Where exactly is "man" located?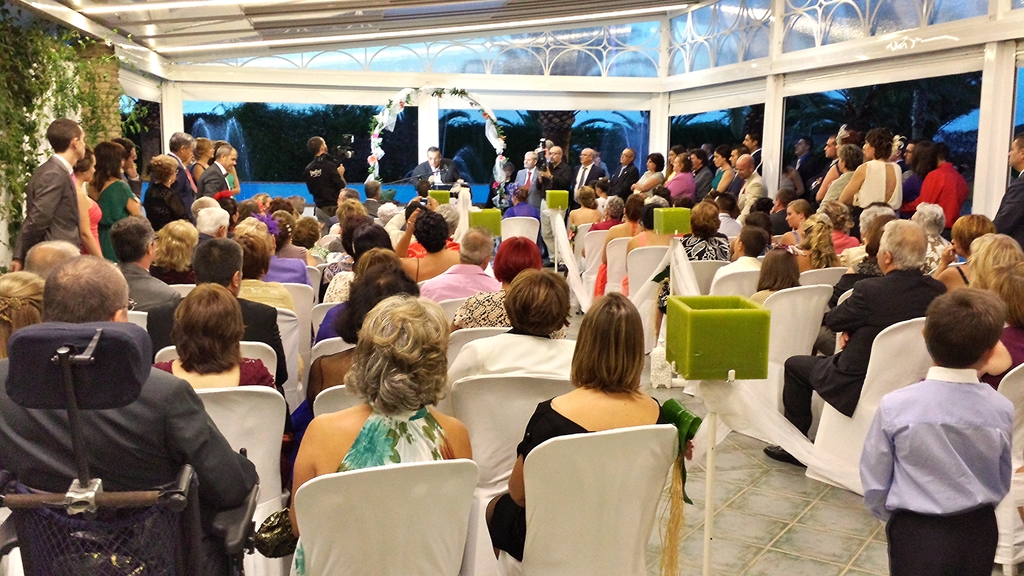
Its bounding box is <box>596,150,612,175</box>.
